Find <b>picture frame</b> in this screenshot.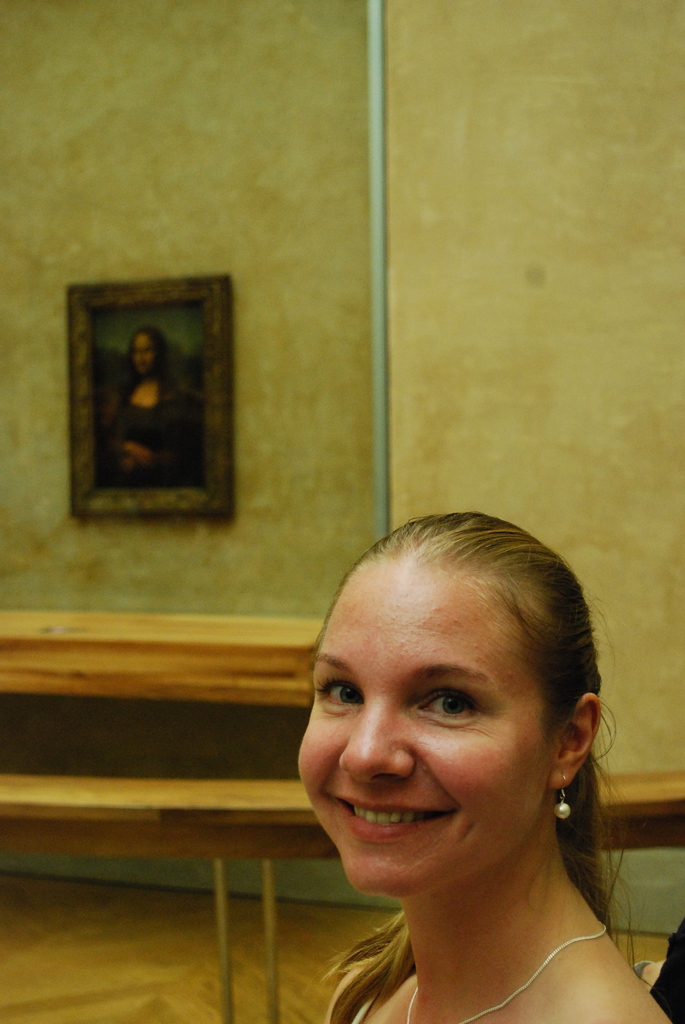
The bounding box for <b>picture frame</b> is bbox=[61, 262, 245, 524].
